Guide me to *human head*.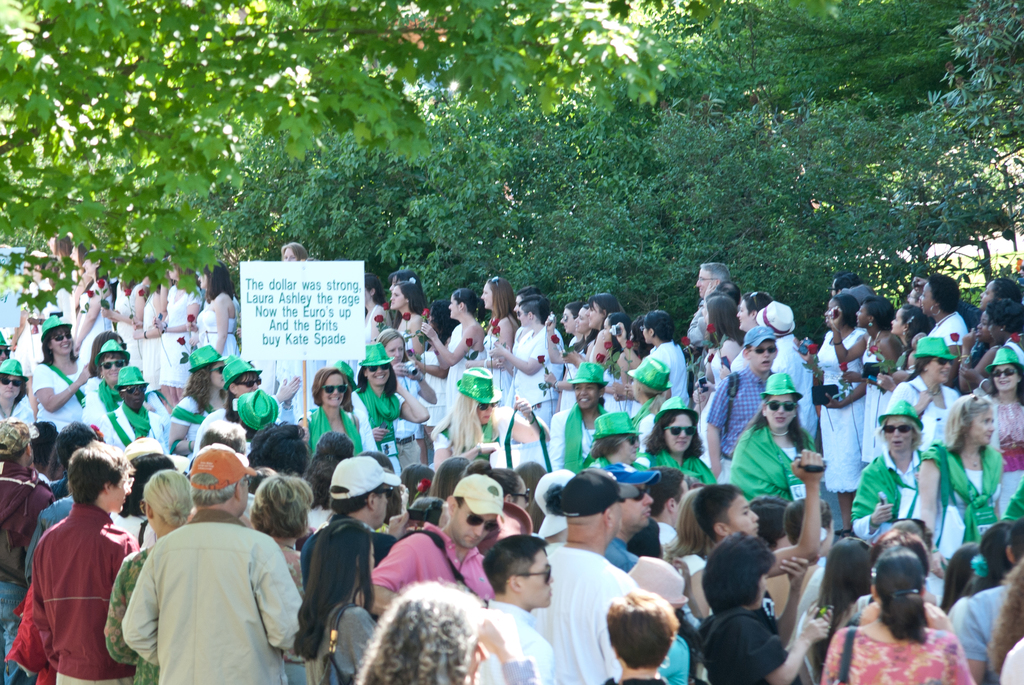
Guidance: <region>561, 469, 622, 547</region>.
